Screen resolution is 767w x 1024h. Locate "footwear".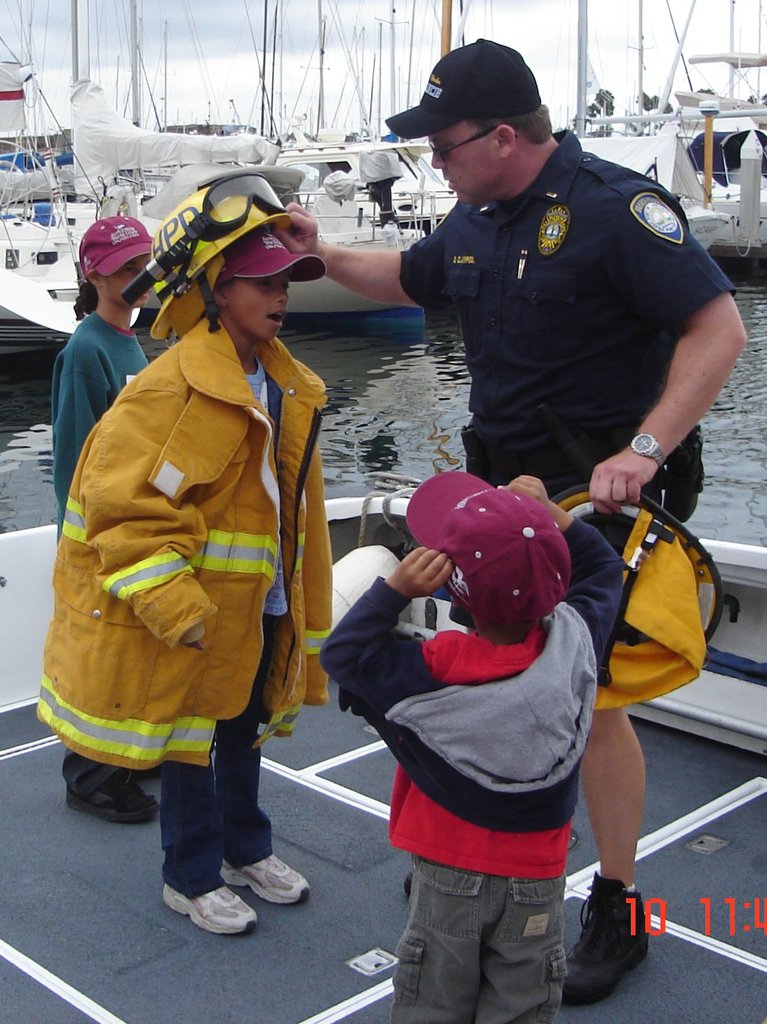
[left=174, top=883, right=257, bottom=928].
